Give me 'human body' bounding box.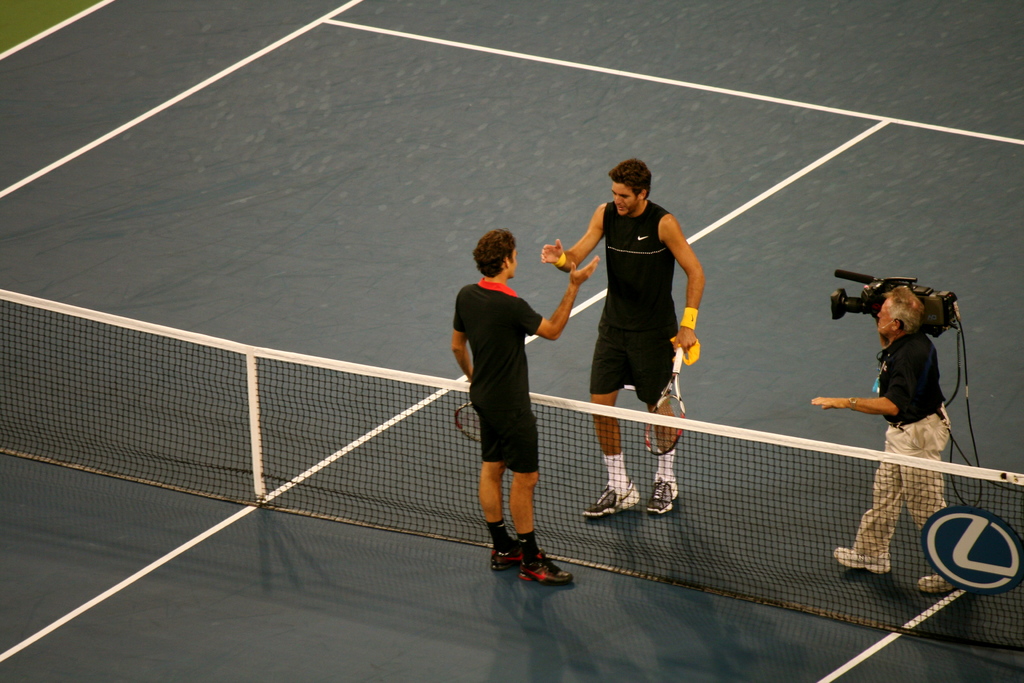
{"x1": 811, "y1": 320, "x2": 948, "y2": 602}.
